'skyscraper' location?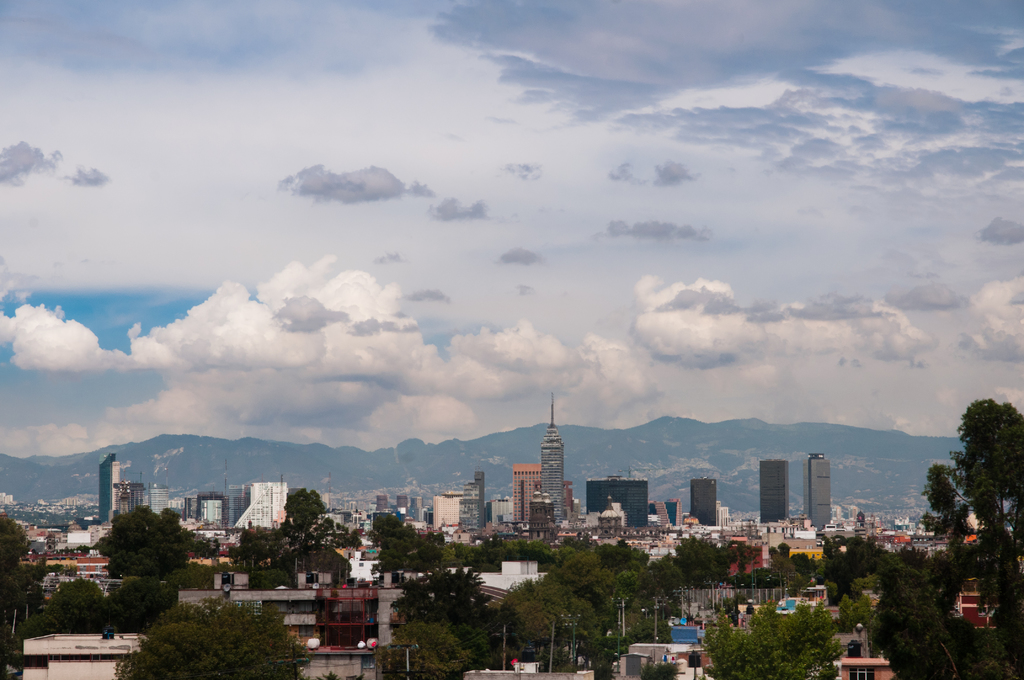
box(537, 401, 563, 524)
